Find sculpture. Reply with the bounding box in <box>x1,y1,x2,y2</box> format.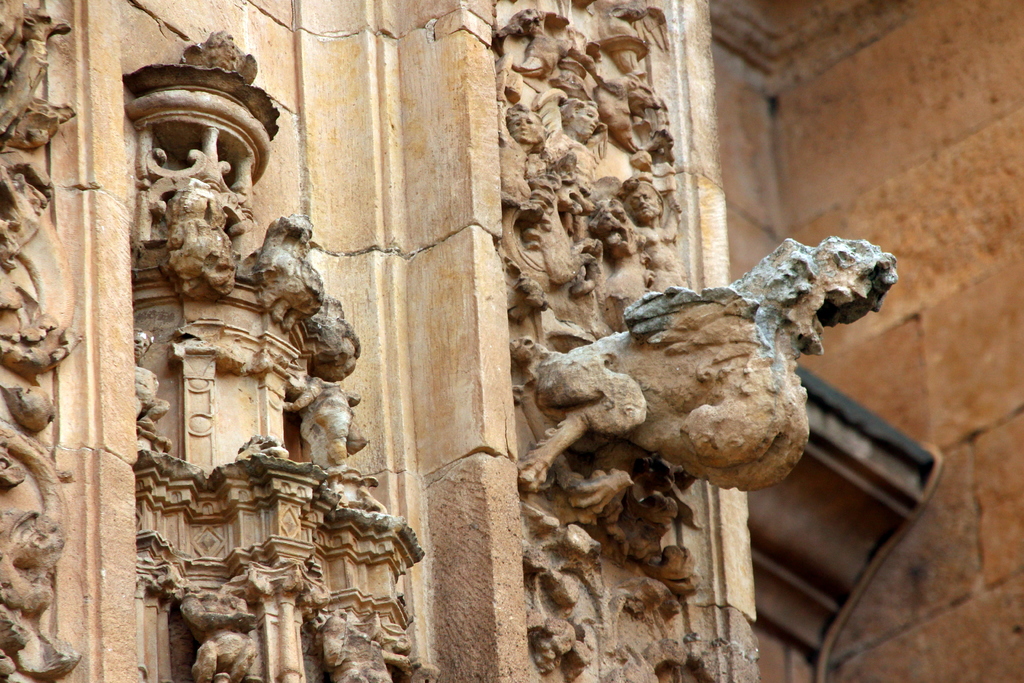
<box>0,0,101,678</box>.
